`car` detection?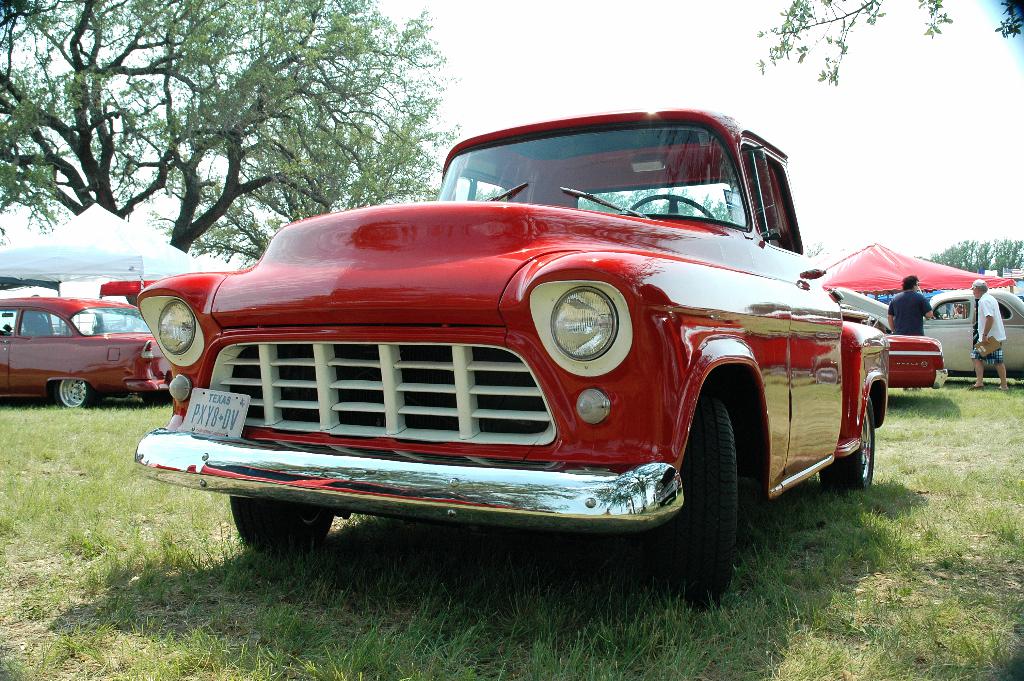
box(0, 295, 180, 413)
